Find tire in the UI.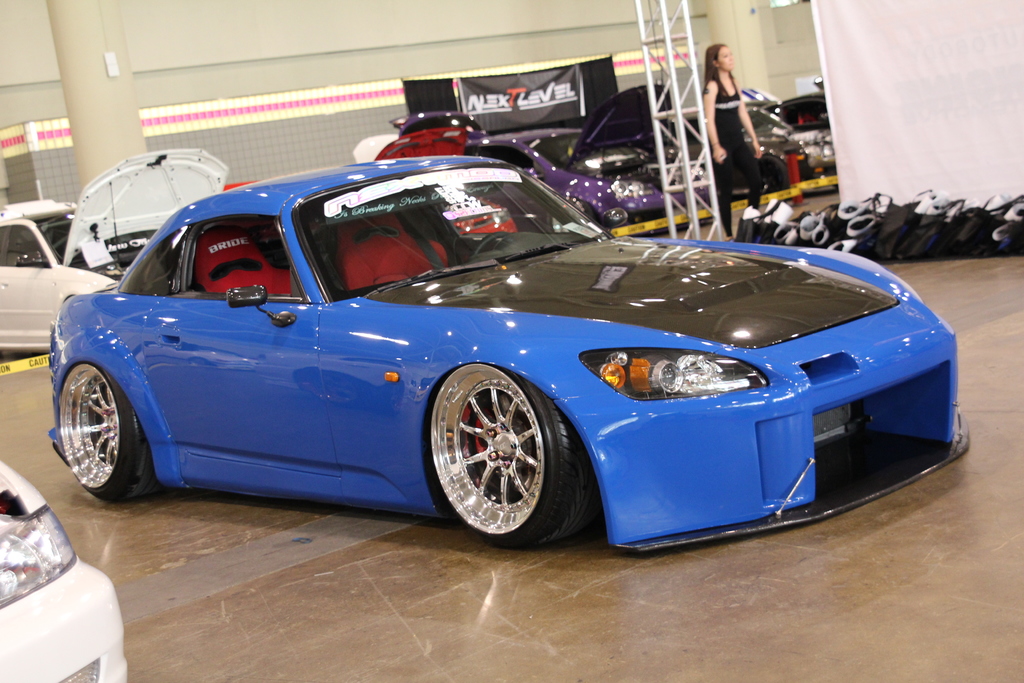
UI element at BBox(61, 362, 154, 504).
